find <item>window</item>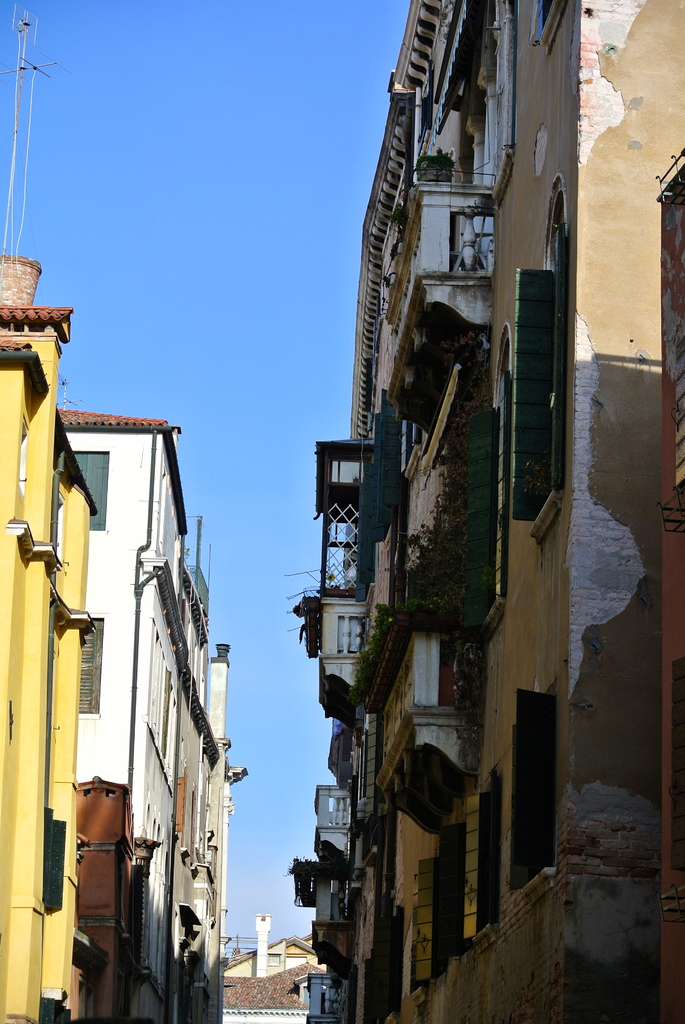
box(69, 447, 109, 535)
